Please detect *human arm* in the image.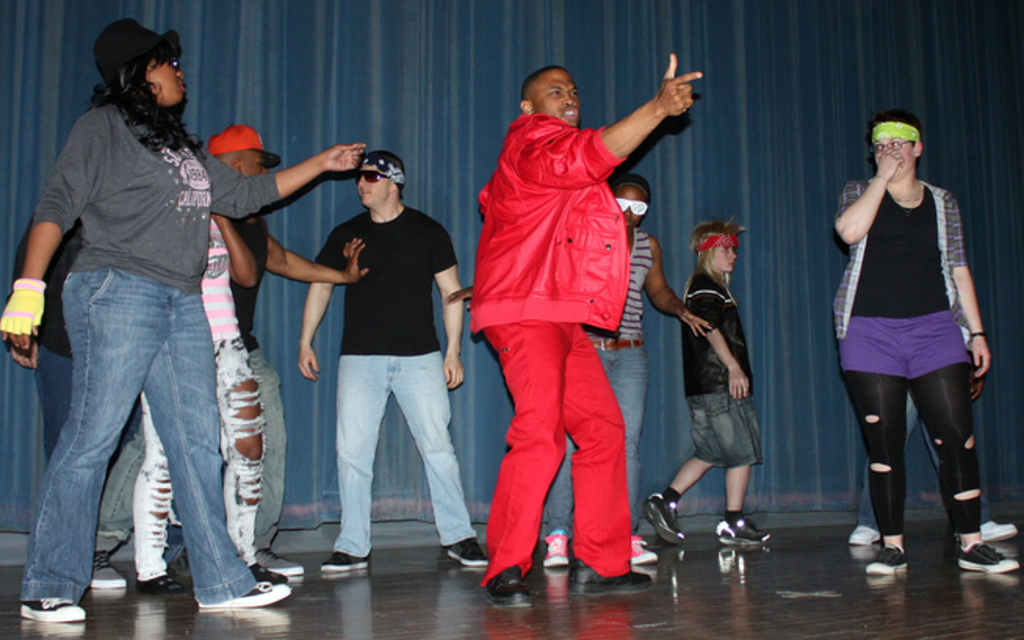
(x1=0, y1=108, x2=105, y2=347).
